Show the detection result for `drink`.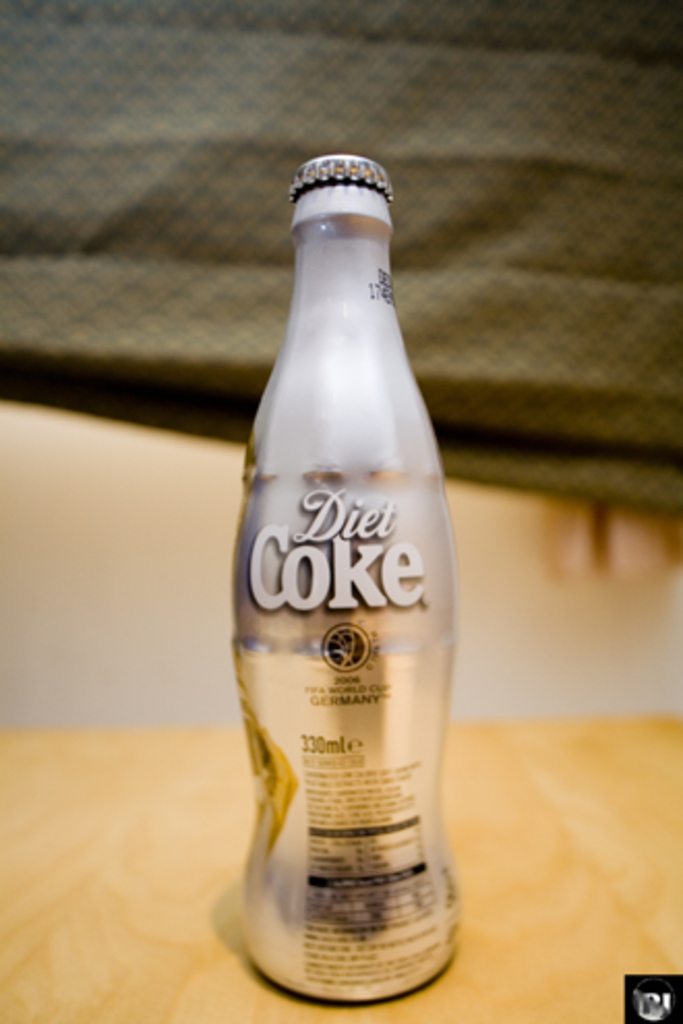
(234, 155, 468, 983).
